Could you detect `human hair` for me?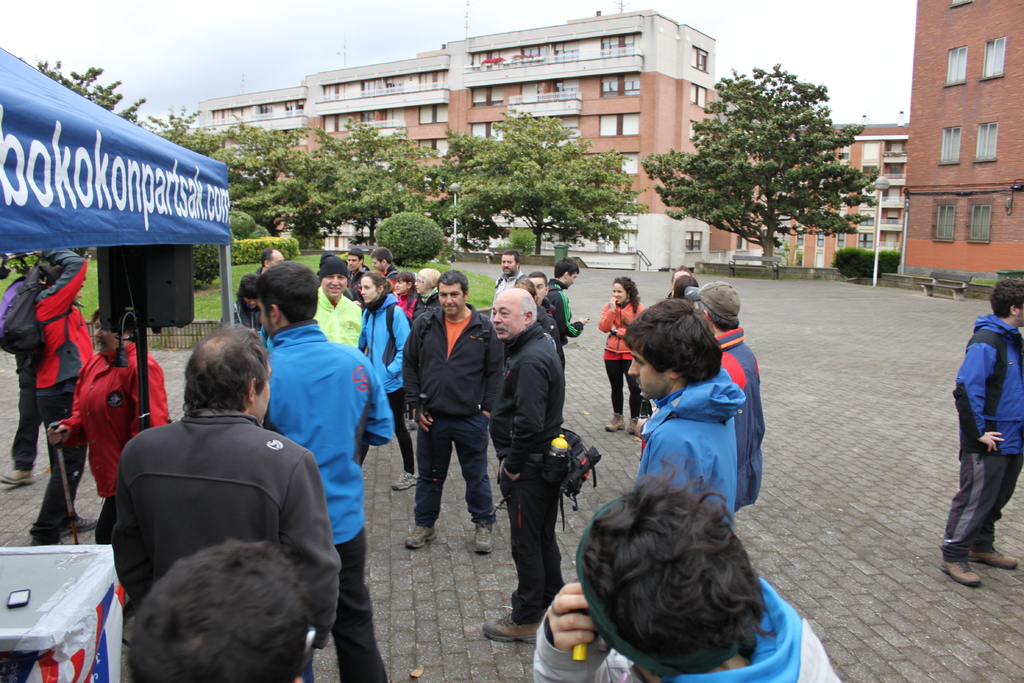
Detection result: bbox(623, 299, 724, 387).
